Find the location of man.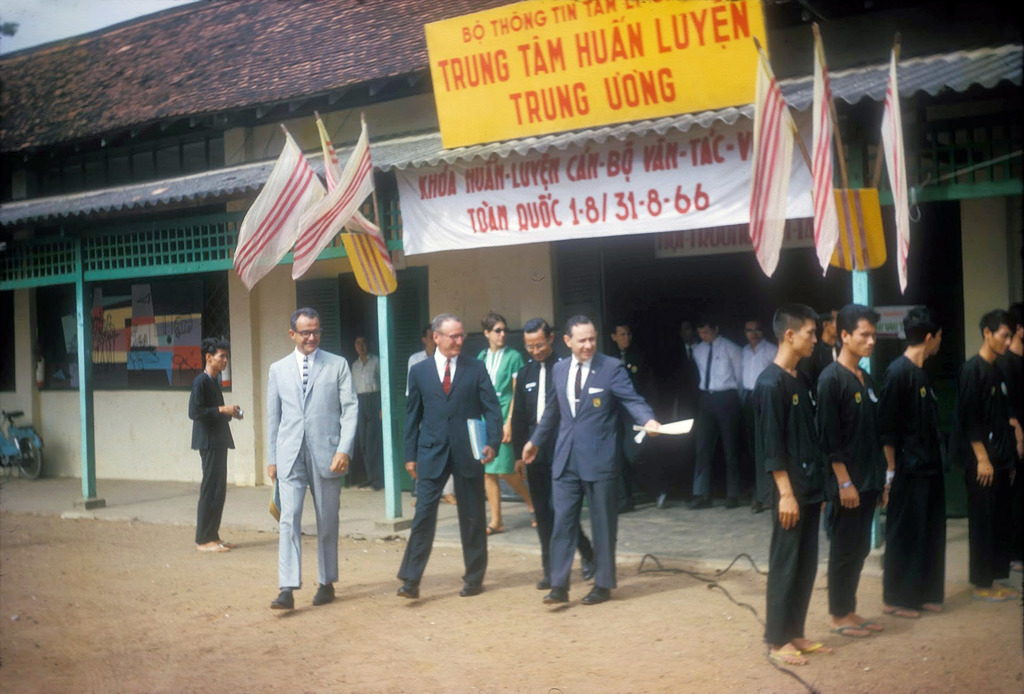
Location: (381,296,509,619).
